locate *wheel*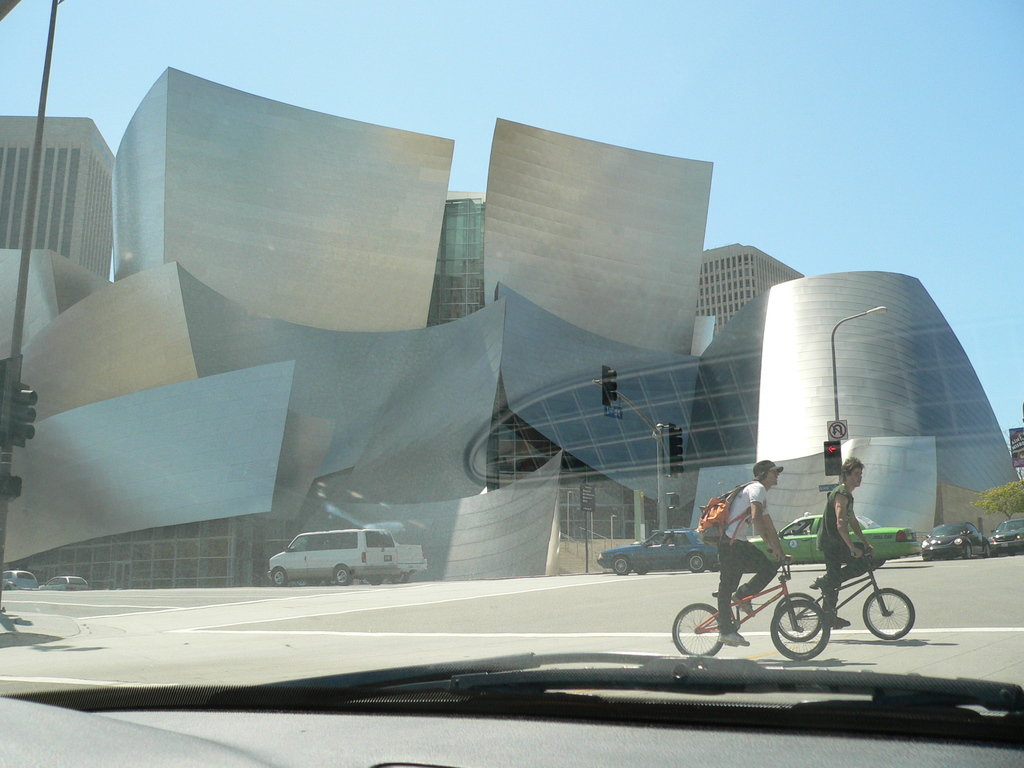
Rect(613, 553, 629, 572)
